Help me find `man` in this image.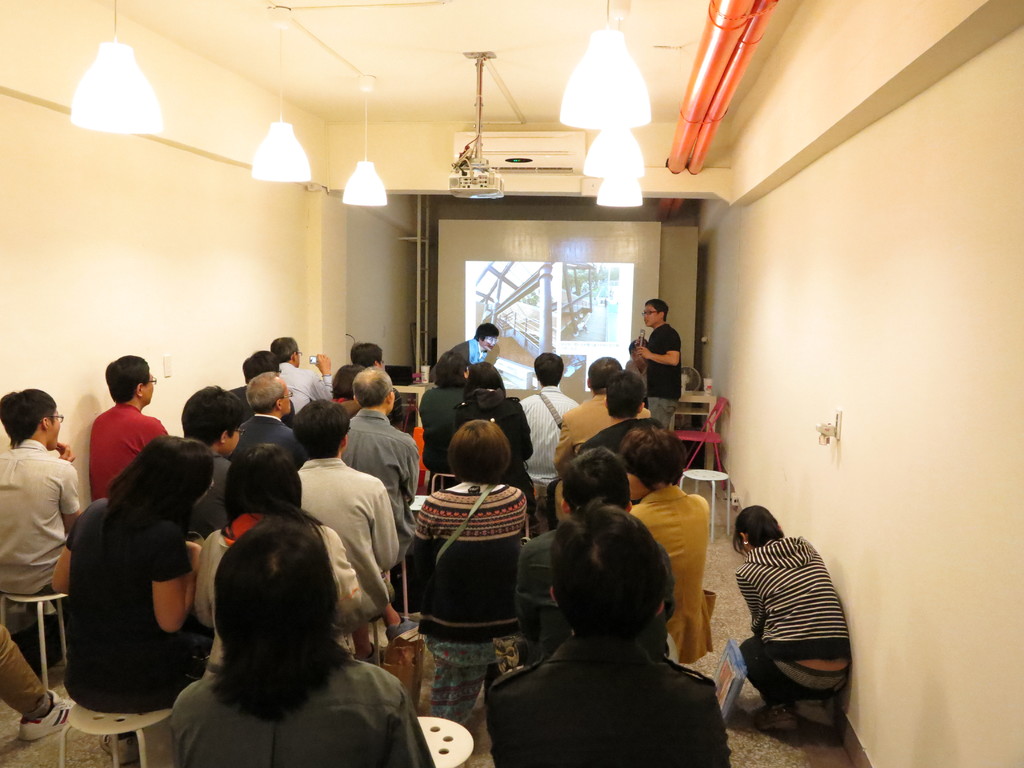
Found it: bbox=[335, 365, 419, 568].
